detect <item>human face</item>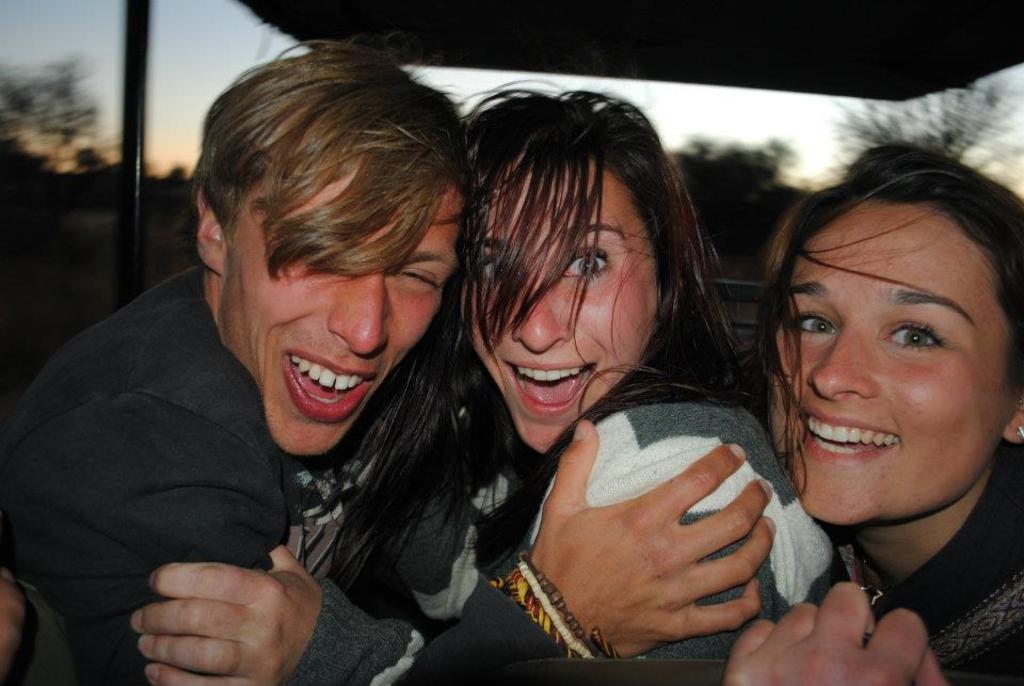
locate(466, 170, 662, 448)
